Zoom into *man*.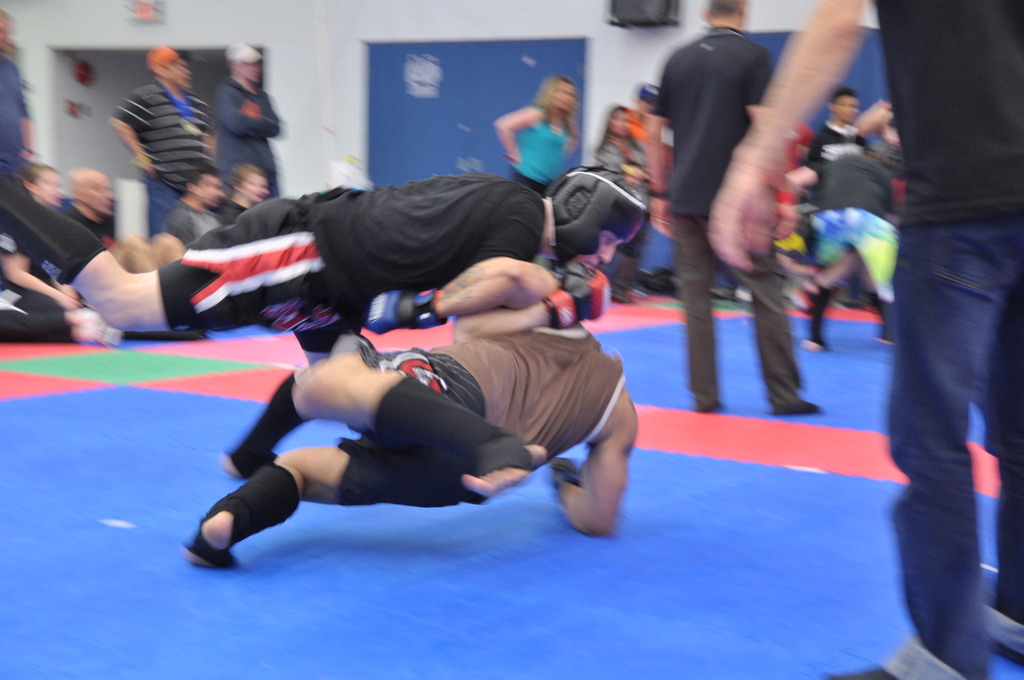
Zoom target: bbox=(0, 8, 31, 179).
